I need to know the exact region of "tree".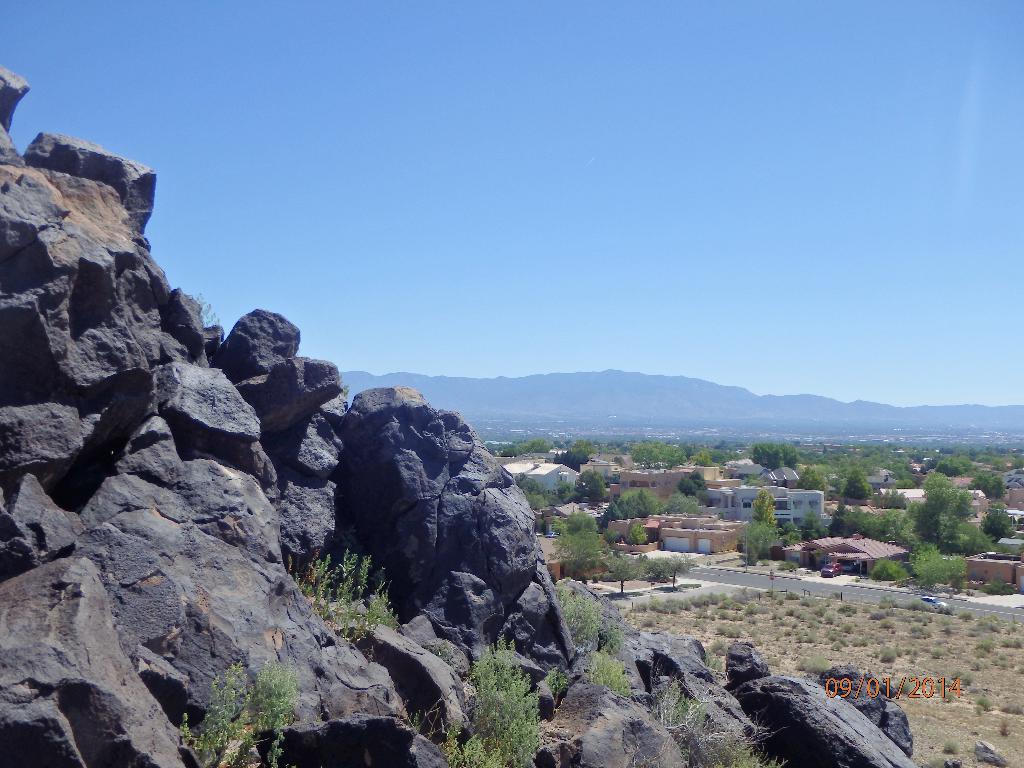
Region: {"x1": 623, "y1": 512, "x2": 655, "y2": 564}.
